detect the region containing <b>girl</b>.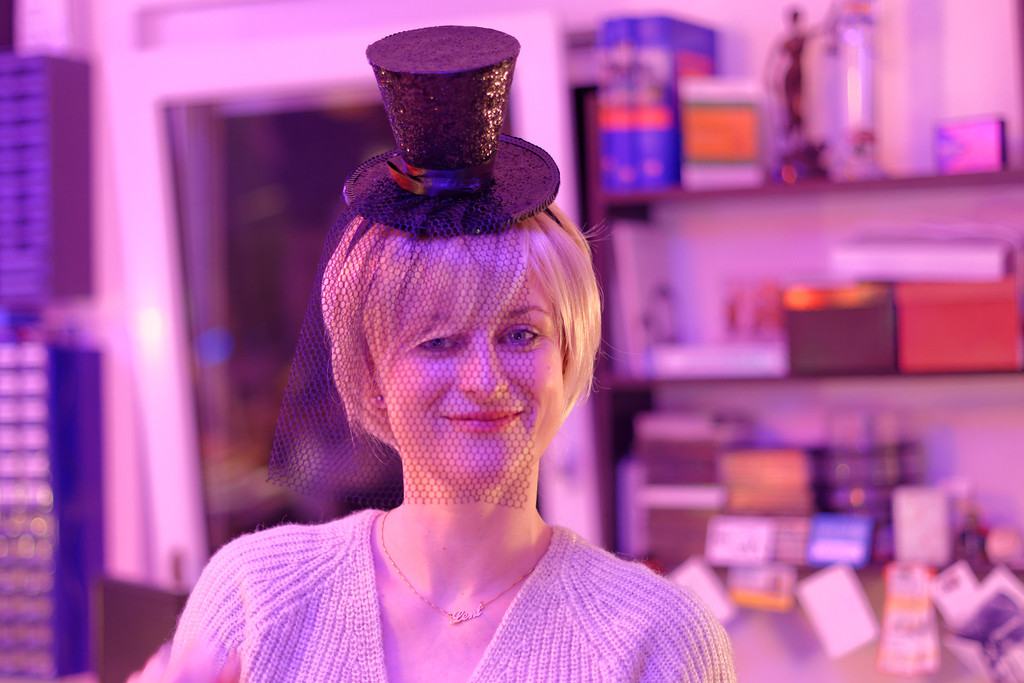
(x1=160, y1=25, x2=733, y2=682).
